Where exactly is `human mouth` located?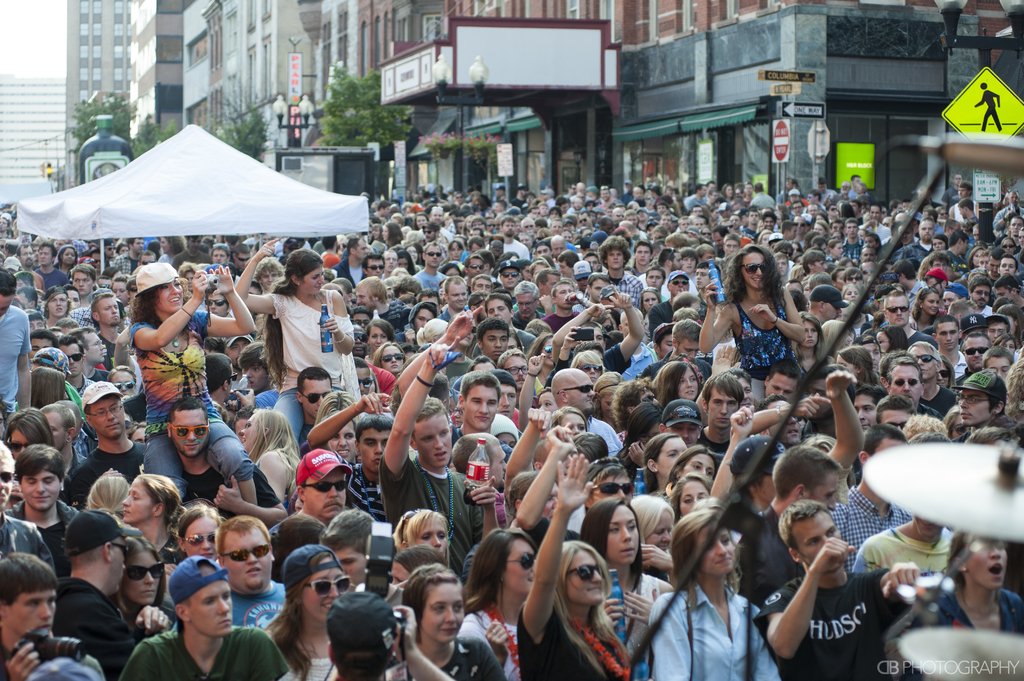
Its bounding box is 514:376:527:385.
